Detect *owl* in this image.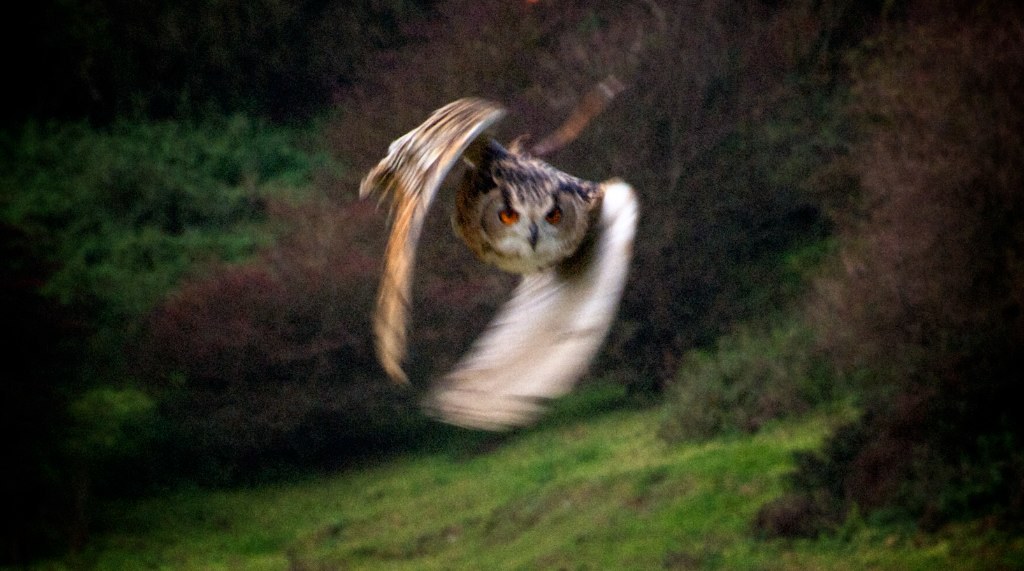
Detection: region(356, 95, 642, 441).
